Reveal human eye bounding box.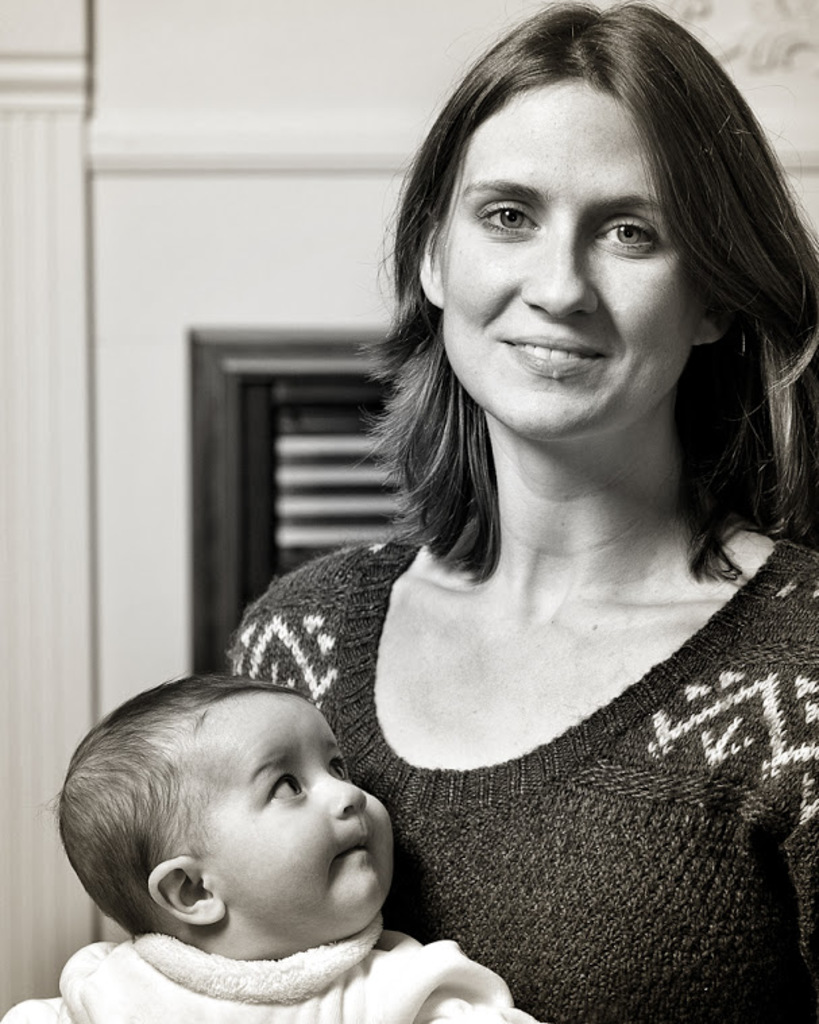
Revealed: <box>264,772,308,805</box>.
